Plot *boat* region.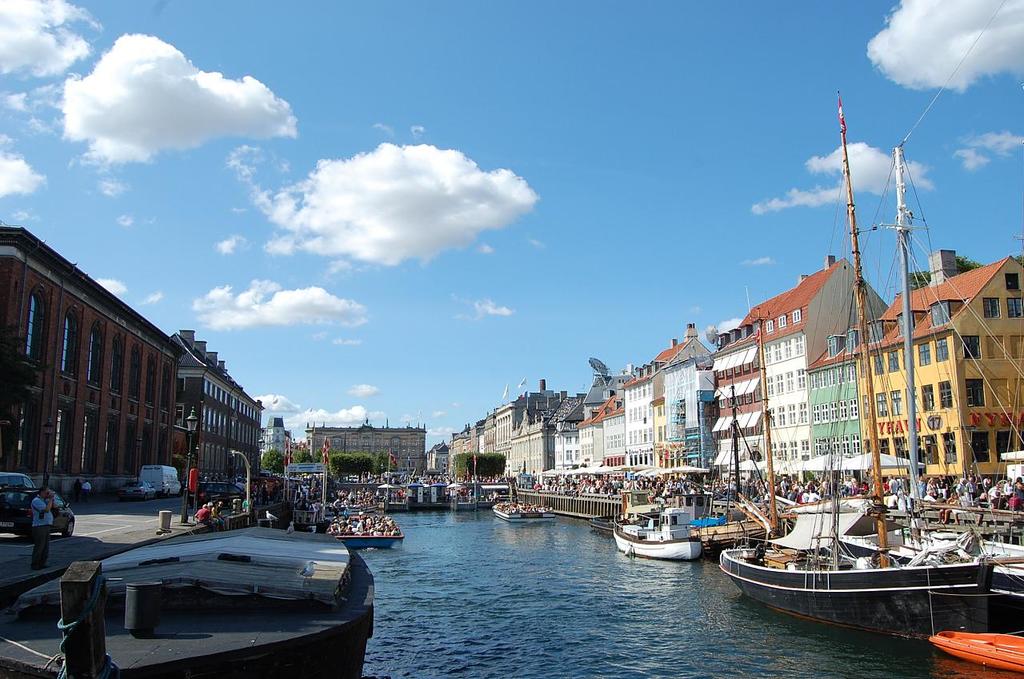
Plotted at (x1=924, y1=630, x2=1023, y2=672).
